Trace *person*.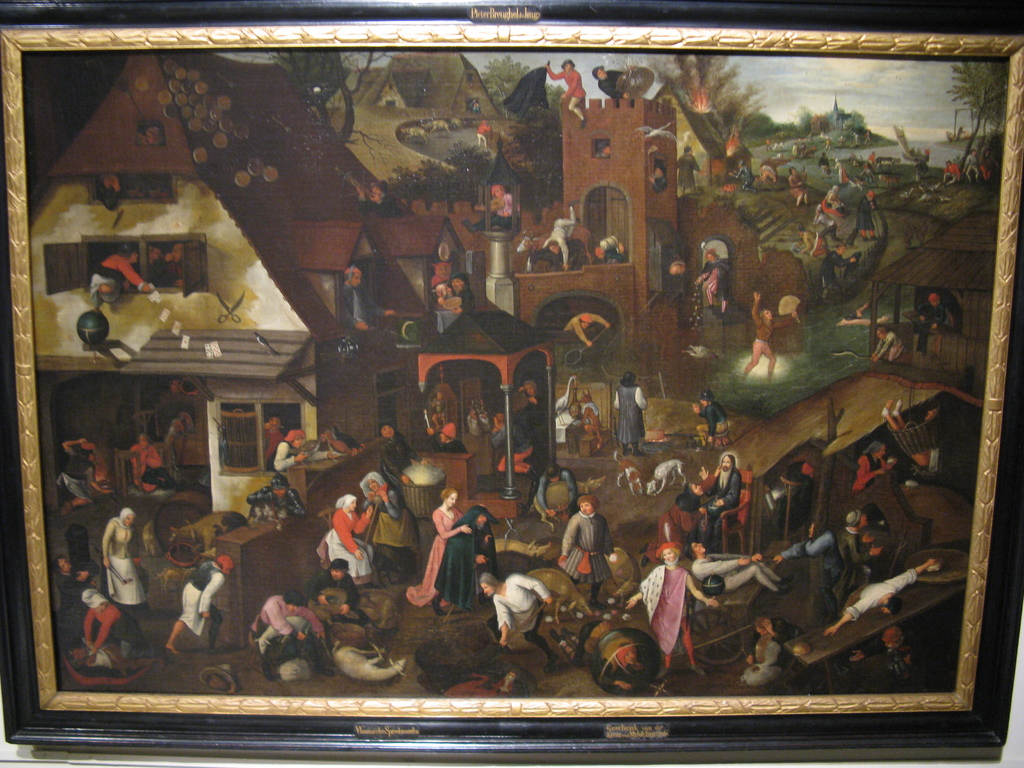
Traced to left=797, top=225, right=824, bottom=259.
